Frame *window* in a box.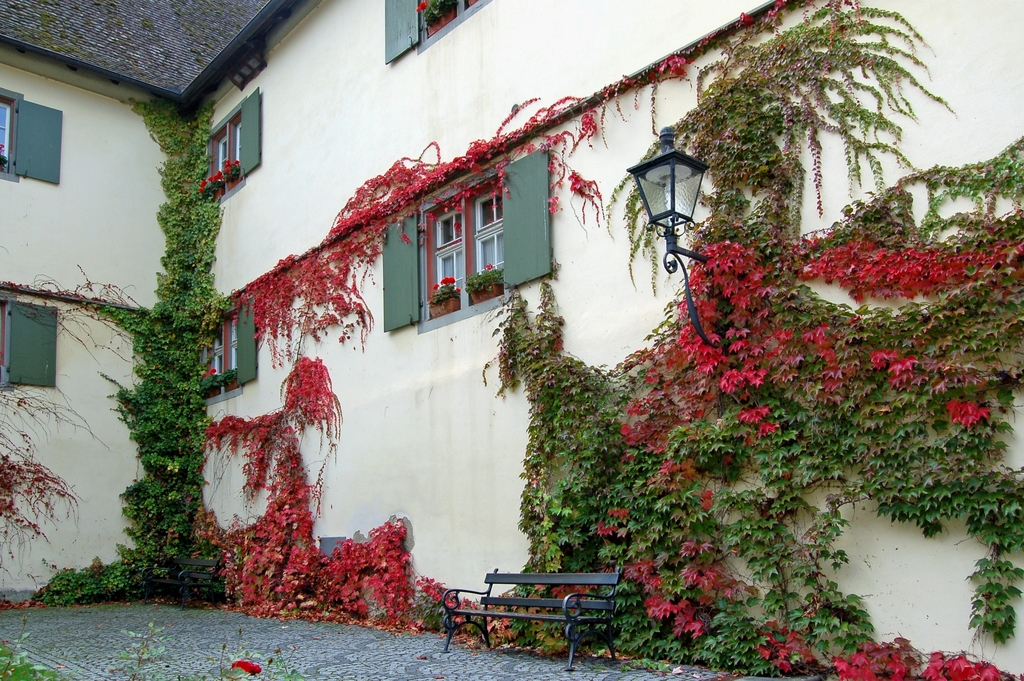
box(378, 0, 497, 67).
